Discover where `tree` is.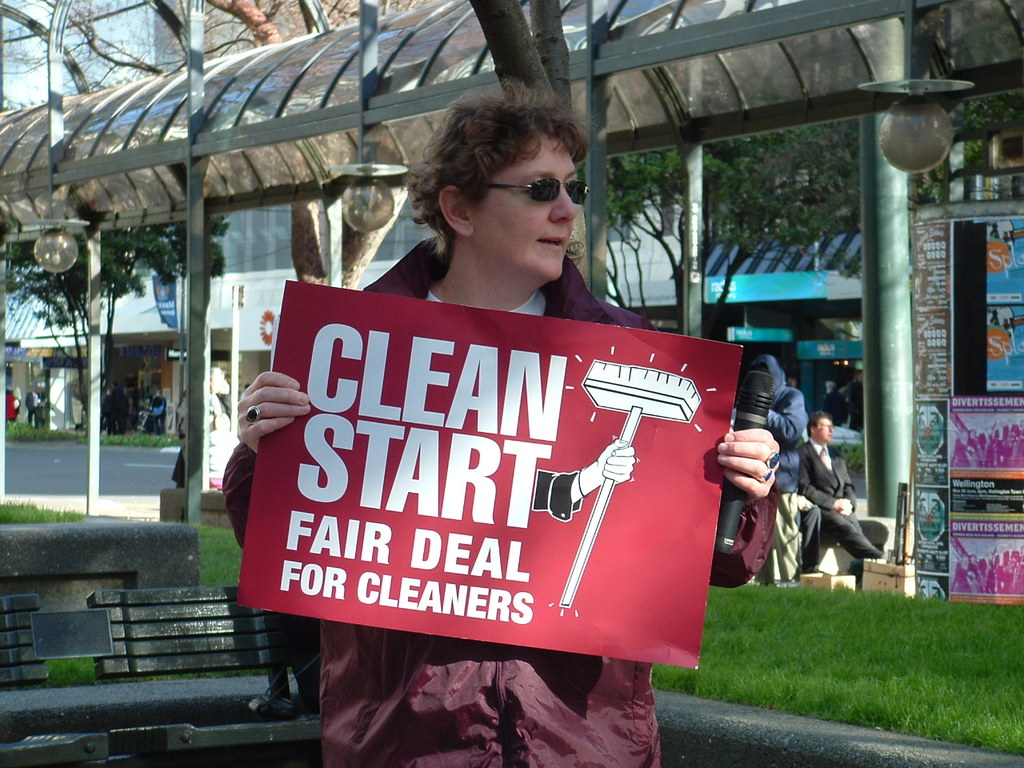
Discovered at [x1=189, y1=0, x2=457, y2=293].
